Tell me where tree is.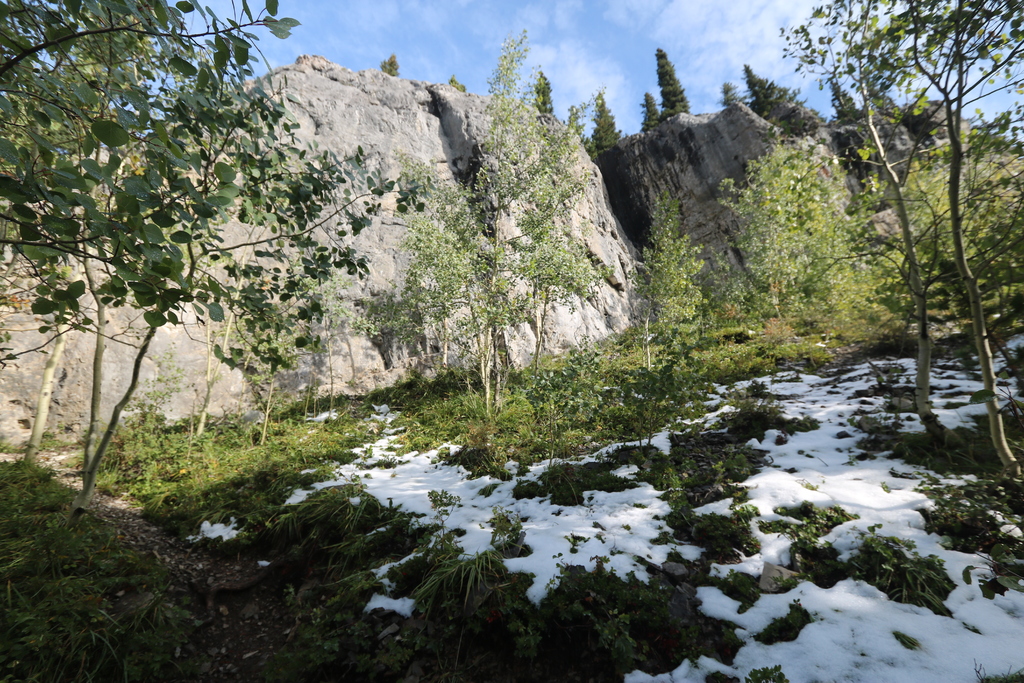
tree is at [660, 49, 692, 119].
